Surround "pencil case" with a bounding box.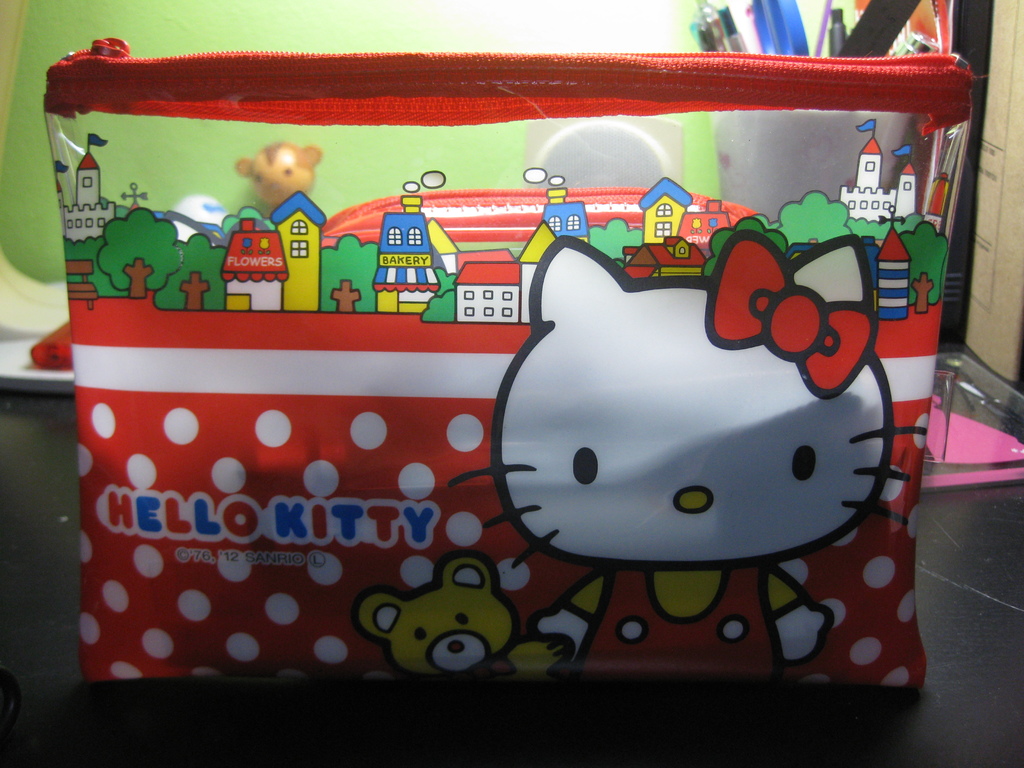
pyautogui.locateOnScreen(42, 34, 974, 685).
